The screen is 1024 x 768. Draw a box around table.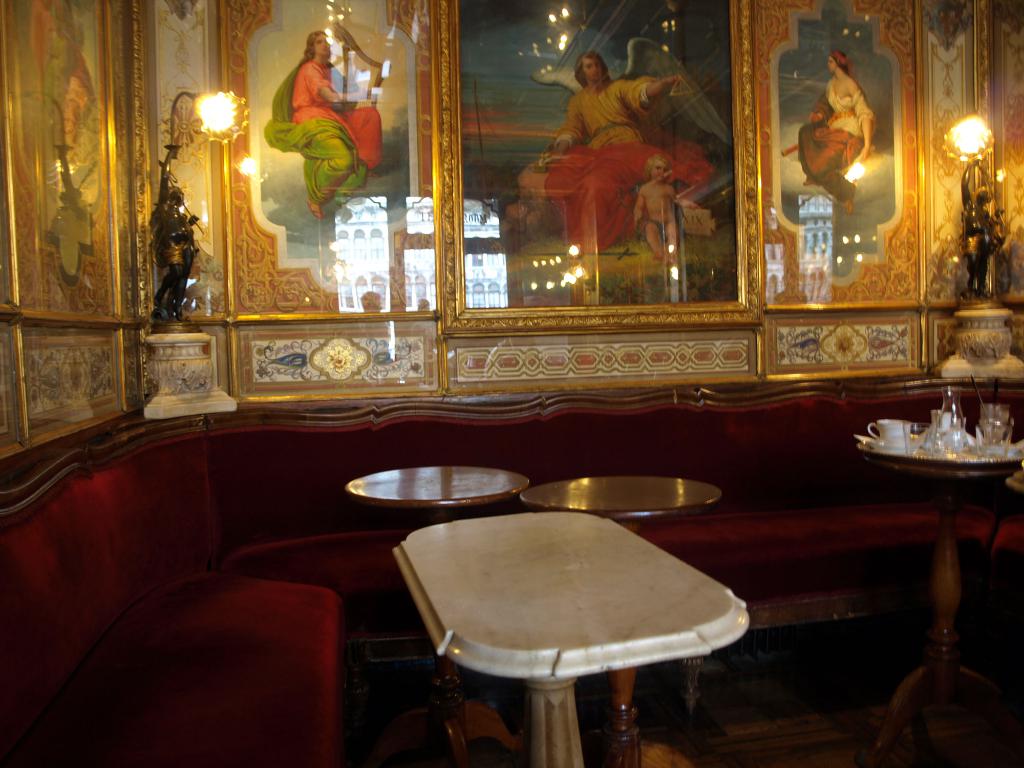
[853, 438, 1023, 762].
